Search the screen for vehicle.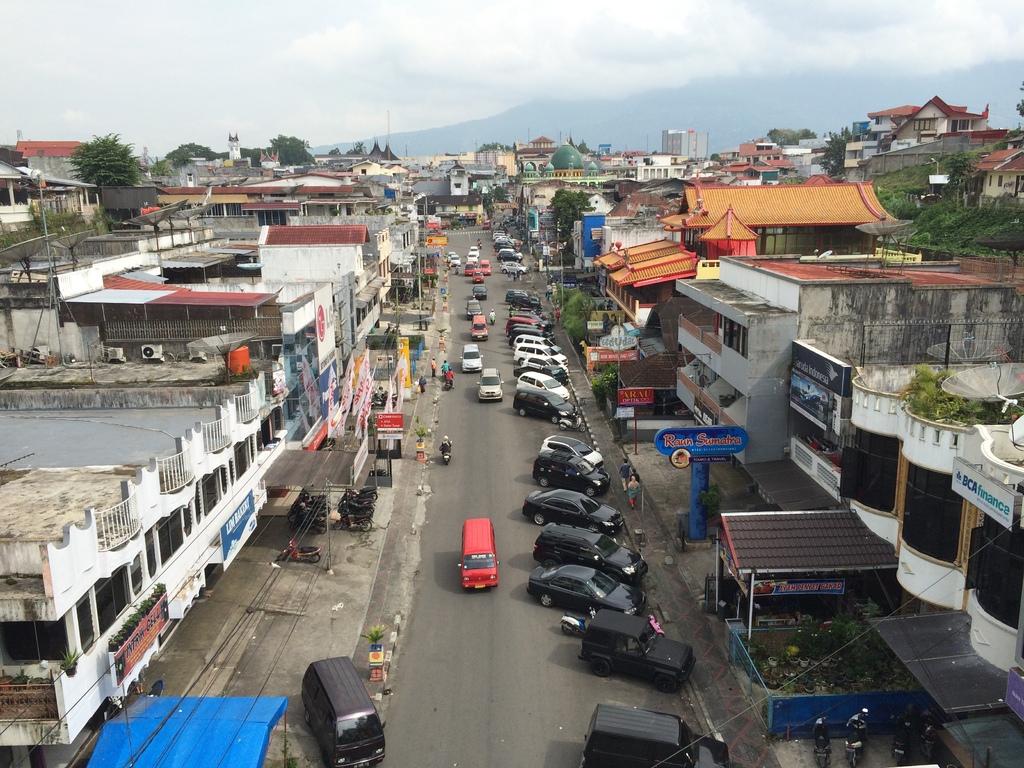
Found at l=465, t=258, r=477, b=275.
